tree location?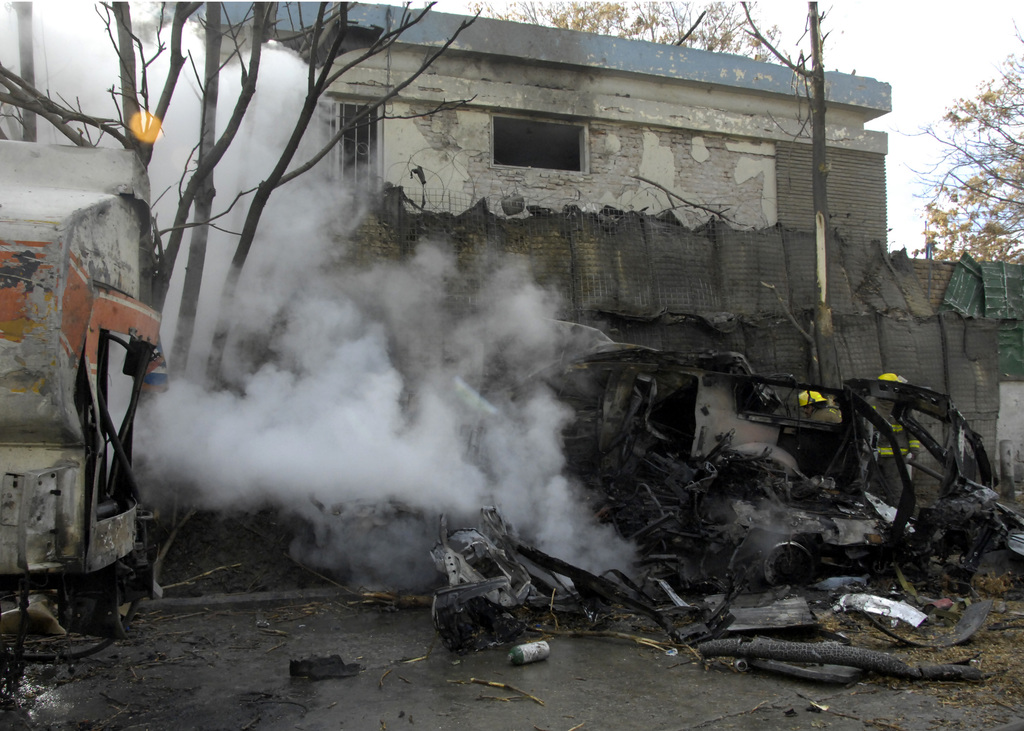
bbox(888, 16, 1023, 266)
